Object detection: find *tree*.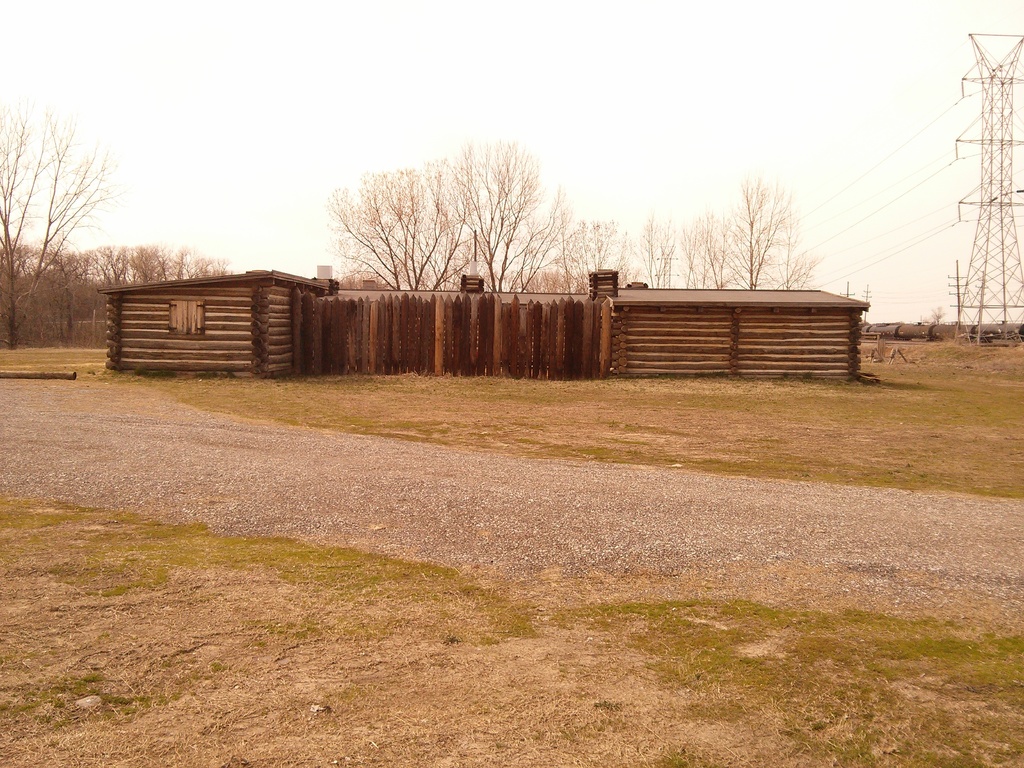
box=[40, 239, 94, 342].
